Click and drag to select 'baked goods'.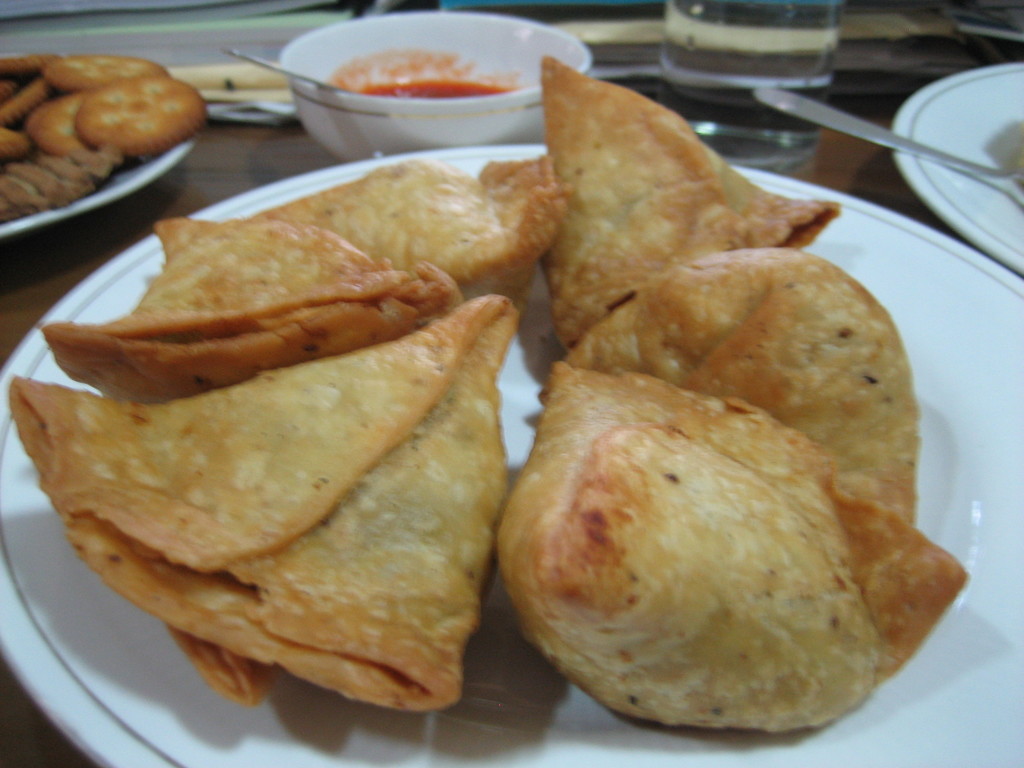
Selection: bbox=[490, 312, 955, 766].
